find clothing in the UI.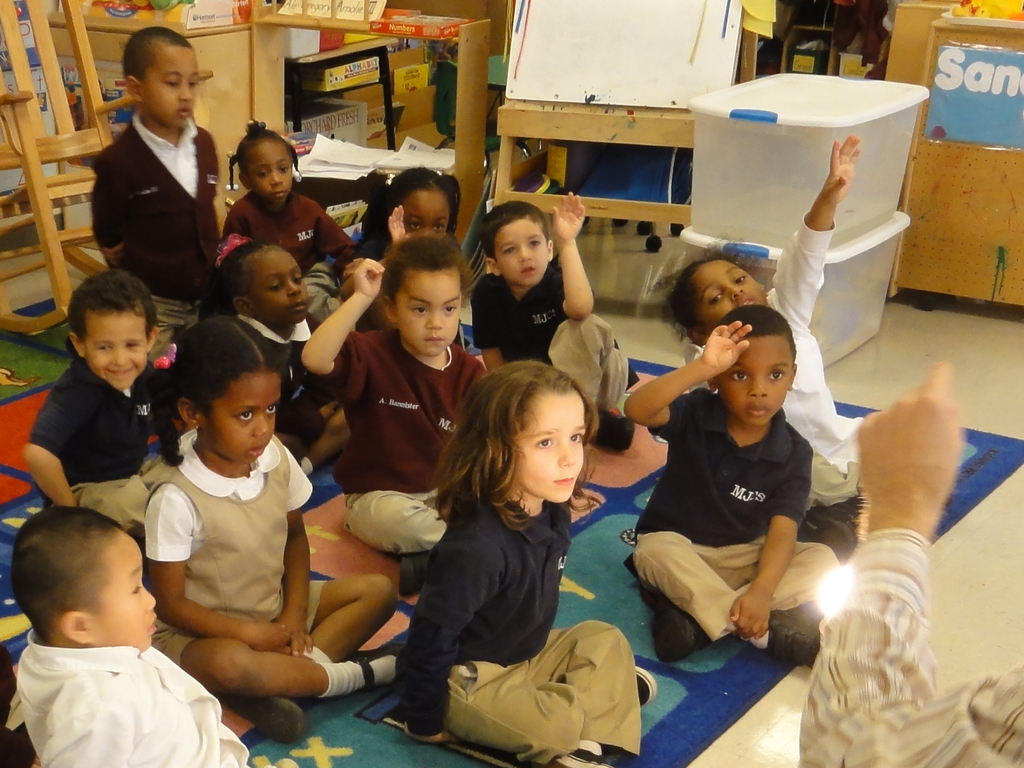
UI element at 794:531:1023:767.
